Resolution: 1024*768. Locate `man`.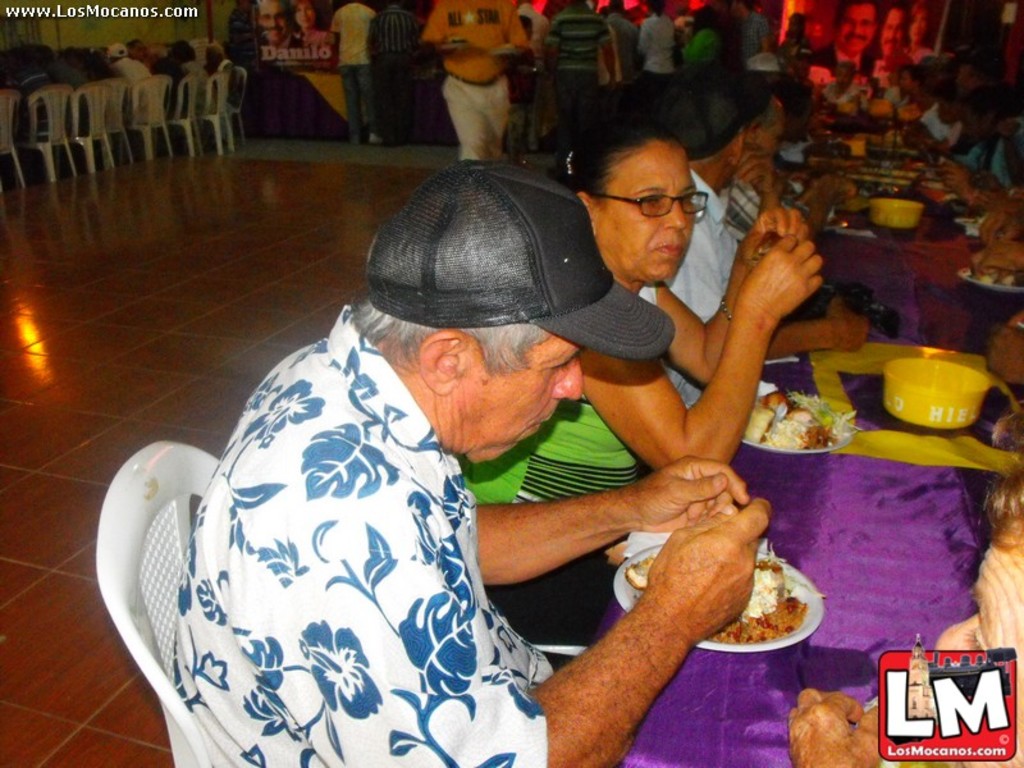
crop(905, 64, 956, 150).
